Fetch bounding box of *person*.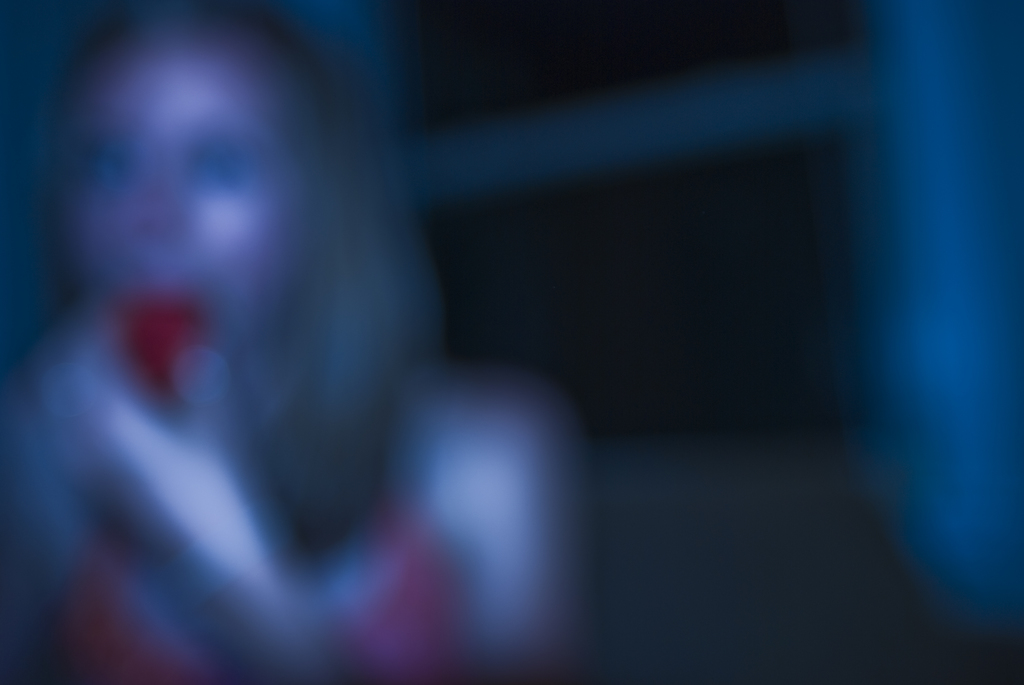
Bbox: BBox(0, 5, 588, 684).
